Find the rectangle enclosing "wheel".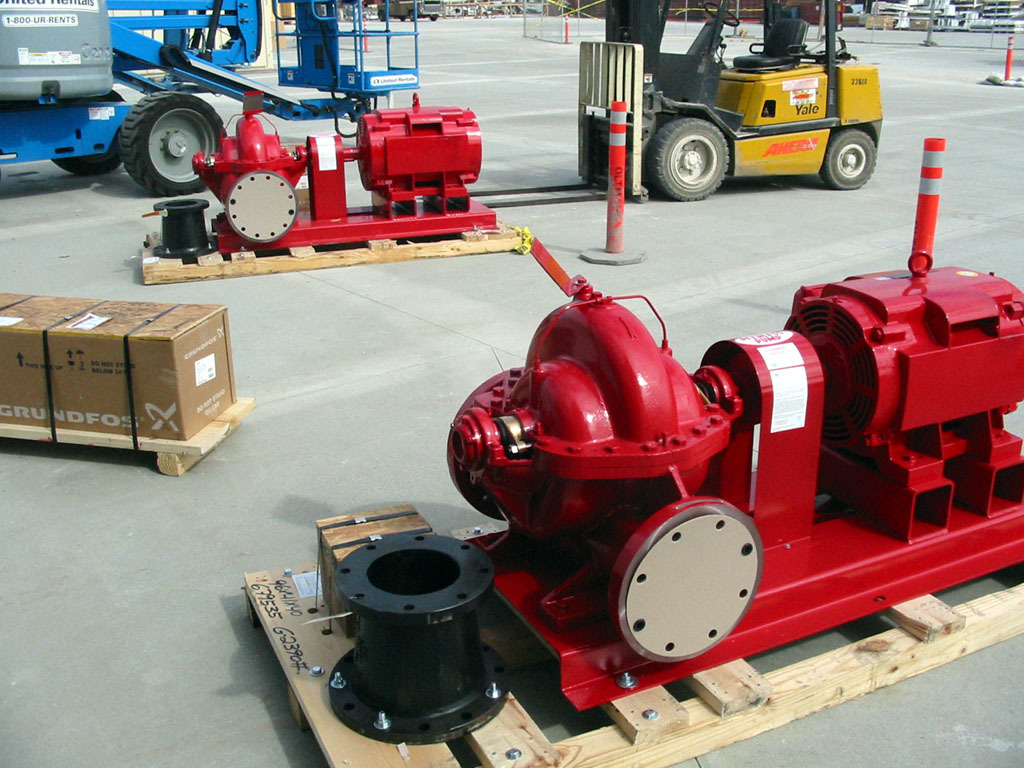
rect(410, 11, 416, 20).
